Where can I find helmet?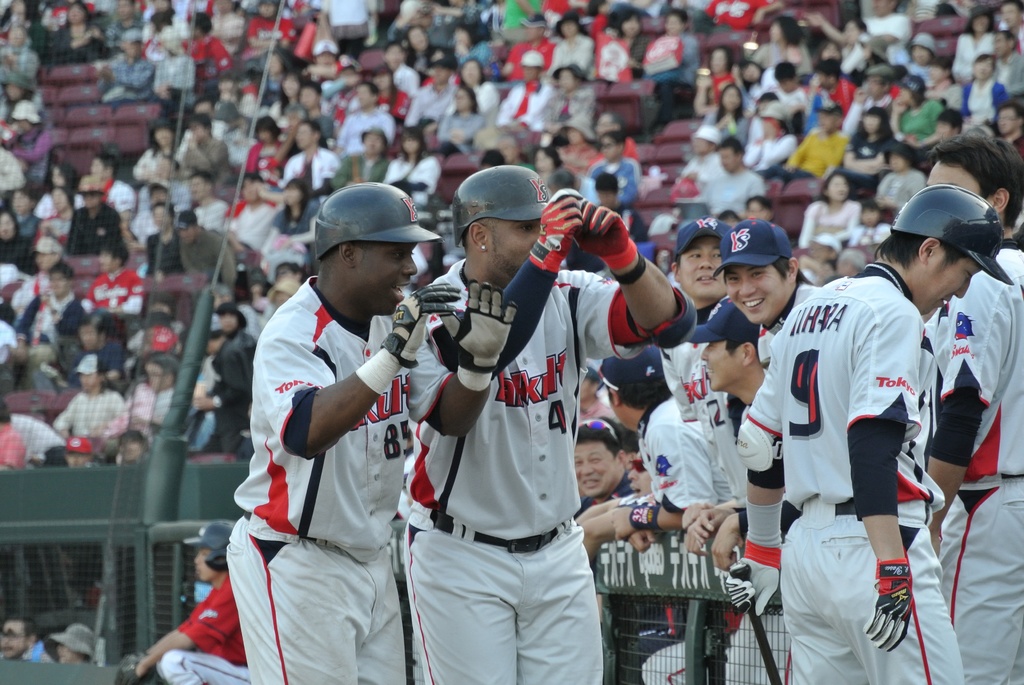
You can find it at [left=453, top=154, right=554, bottom=239].
